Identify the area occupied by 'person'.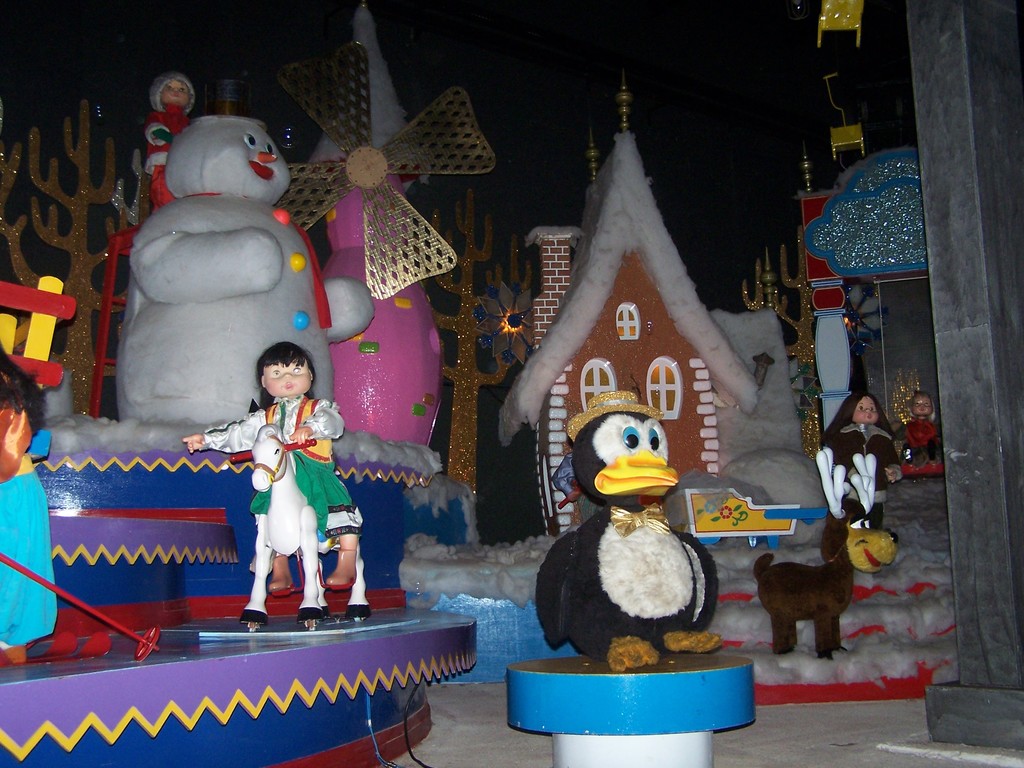
Area: [0, 335, 49, 664].
